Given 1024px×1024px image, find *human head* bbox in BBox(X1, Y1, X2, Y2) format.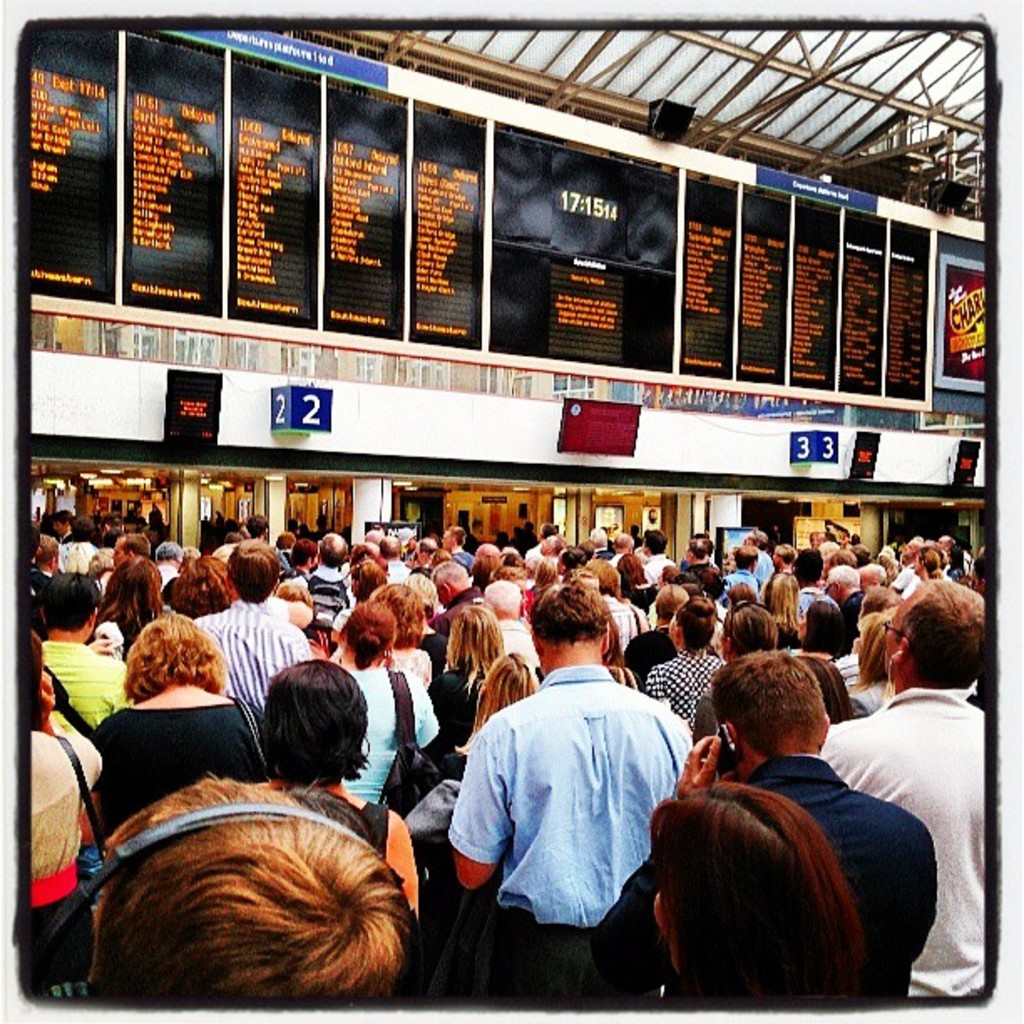
BBox(728, 542, 758, 574).
